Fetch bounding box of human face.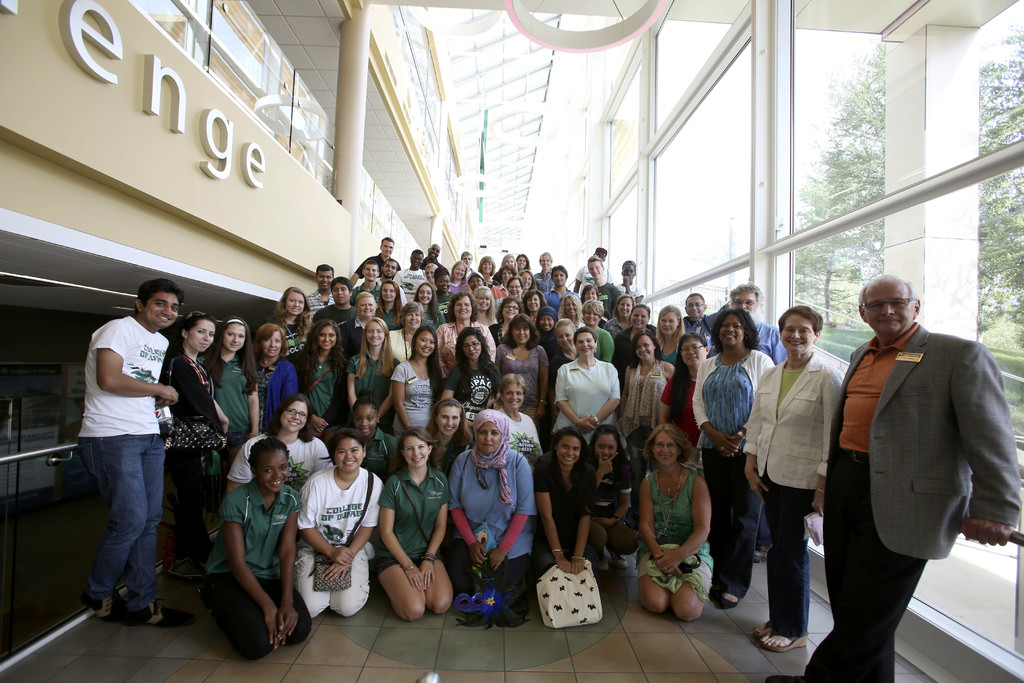
Bbox: detection(477, 418, 504, 453).
